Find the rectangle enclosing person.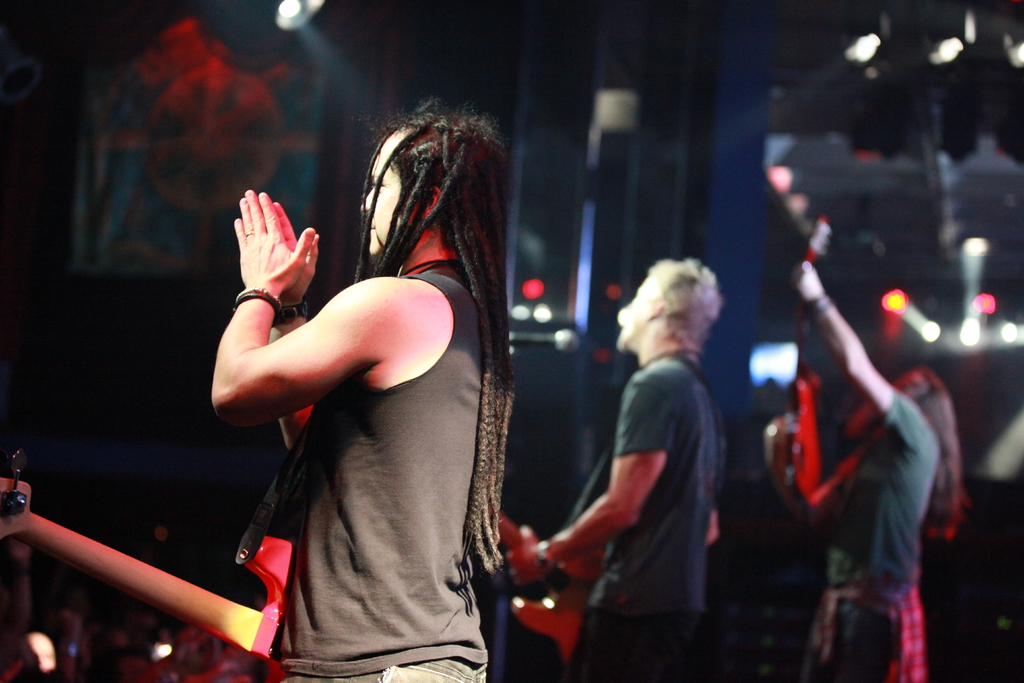
rect(765, 263, 963, 675).
